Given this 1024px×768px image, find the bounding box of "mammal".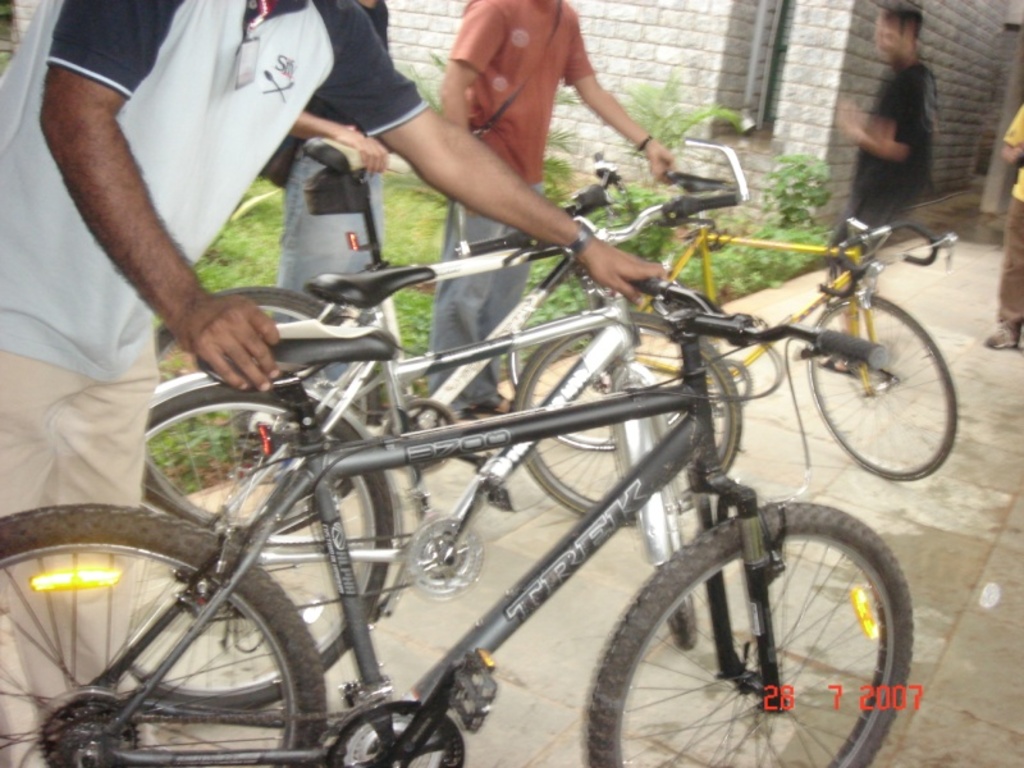
(983, 92, 1023, 358).
